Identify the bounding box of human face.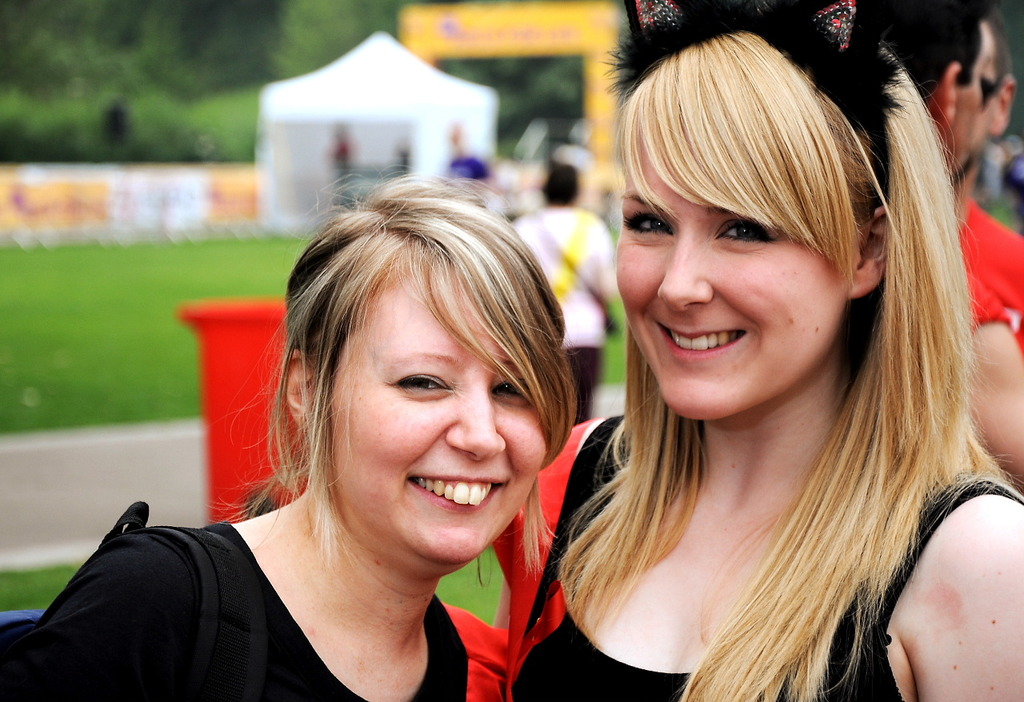
locate(325, 248, 549, 560).
